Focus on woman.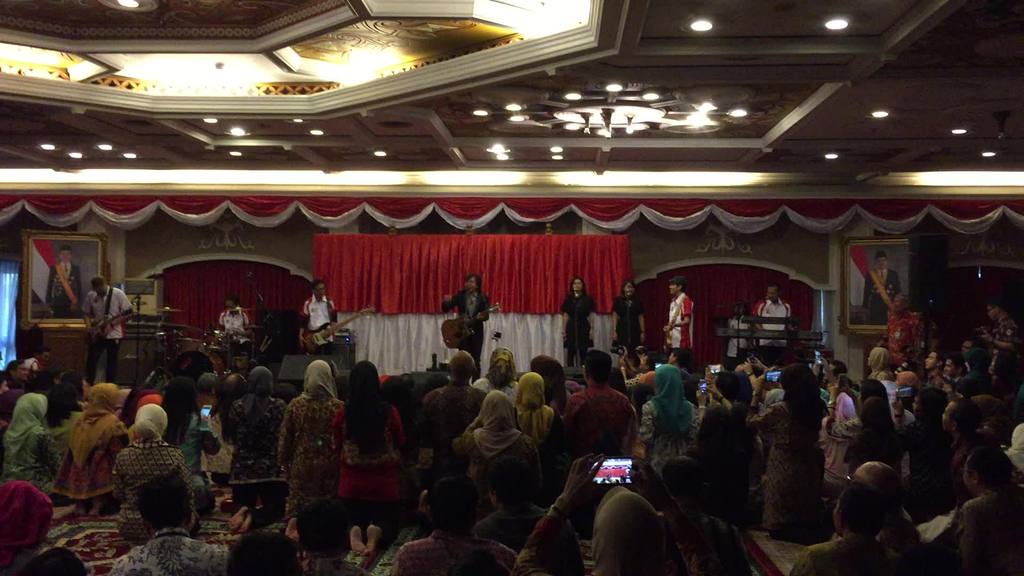
Focused at 198:372:251:488.
